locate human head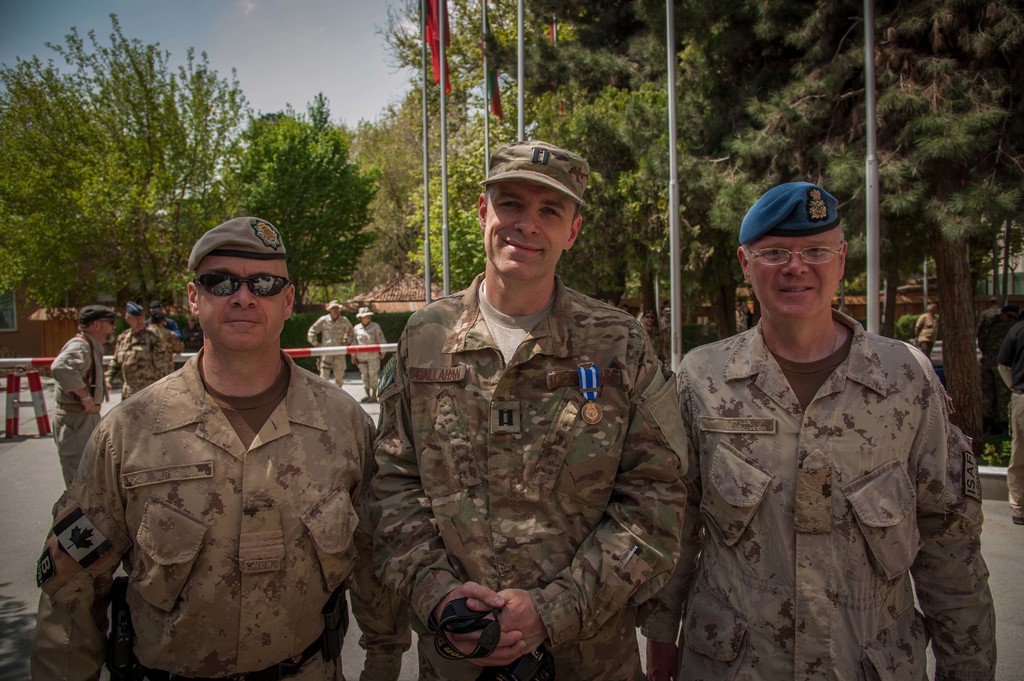
detection(326, 300, 342, 321)
